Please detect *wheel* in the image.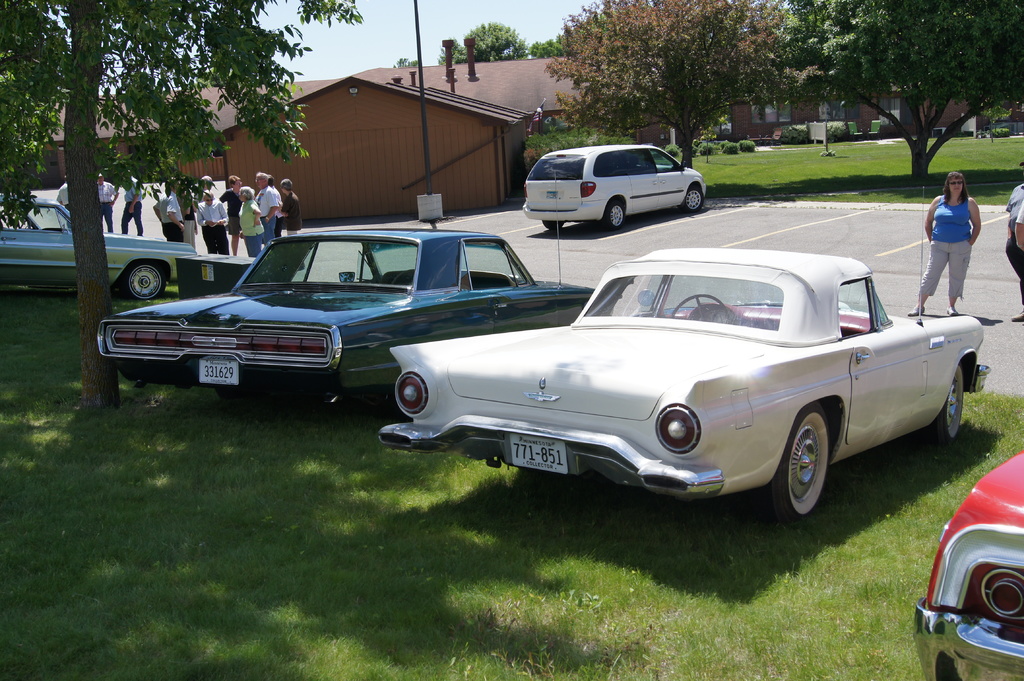
{"left": 763, "top": 398, "right": 833, "bottom": 523}.
